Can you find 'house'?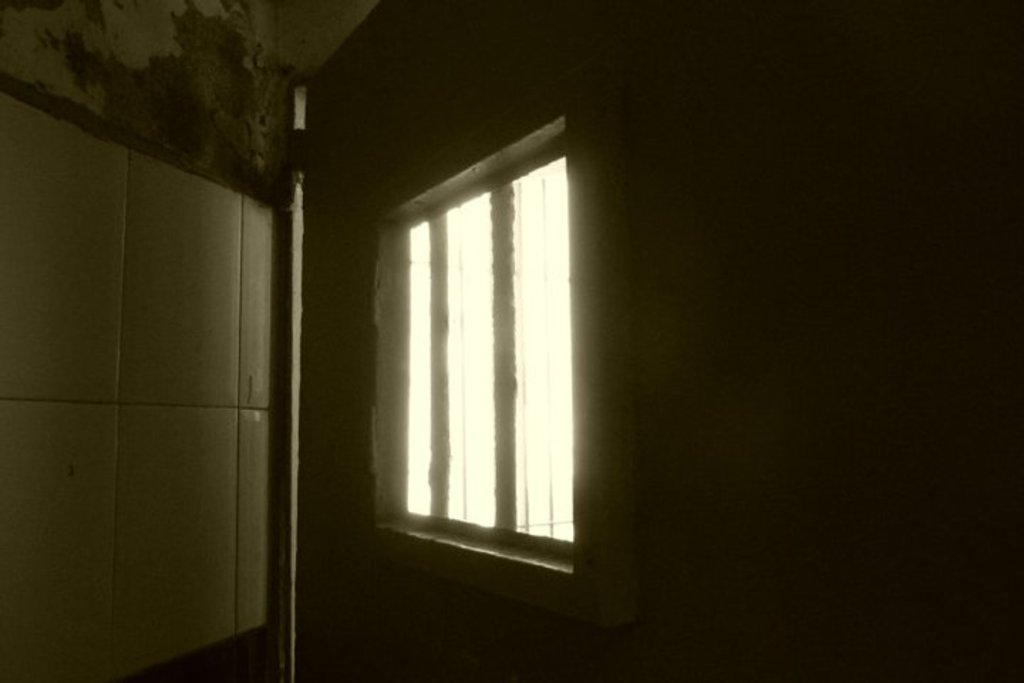
Yes, bounding box: l=0, t=0, r=1023, b=682.
